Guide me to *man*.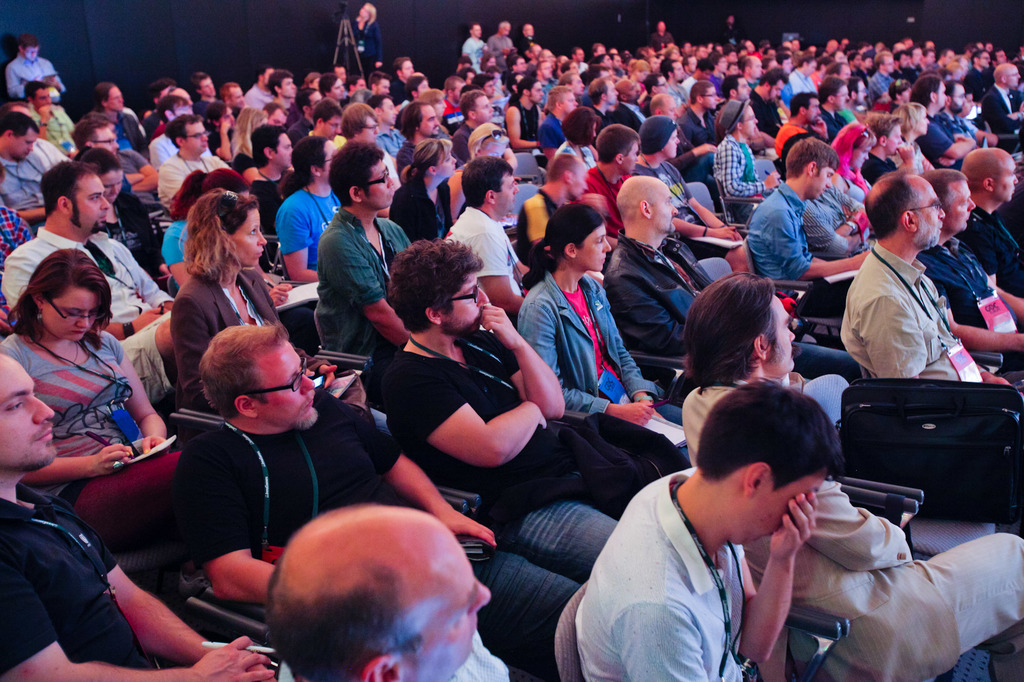
Guidance: <bbox>156, 116, 266, 216</bbox>.
